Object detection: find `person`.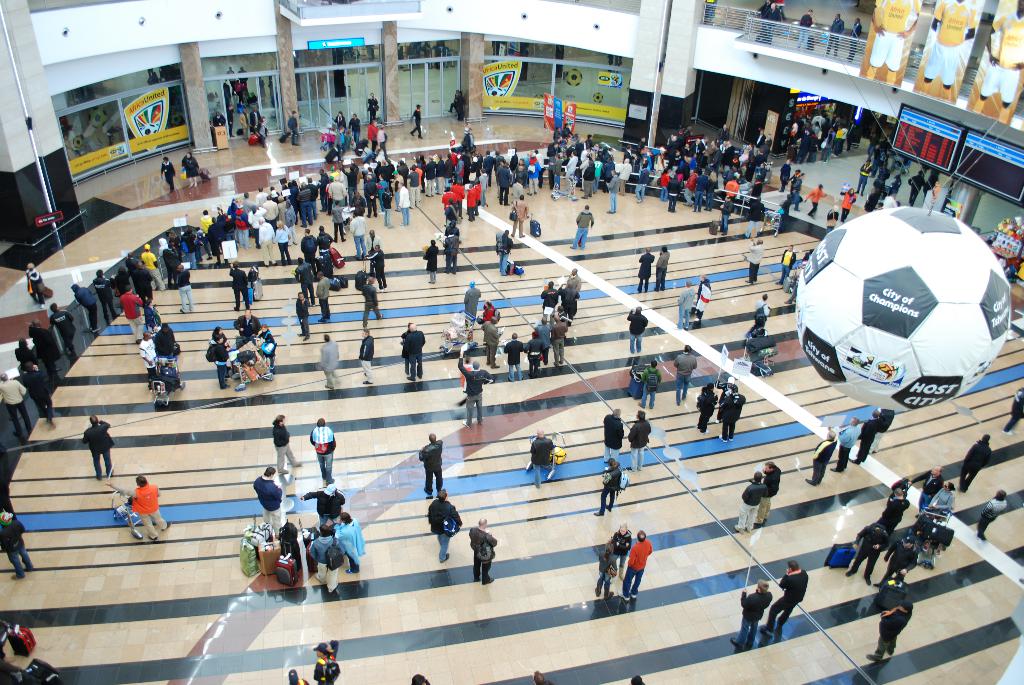
left=723, top=178, right=735, bottom=214.
